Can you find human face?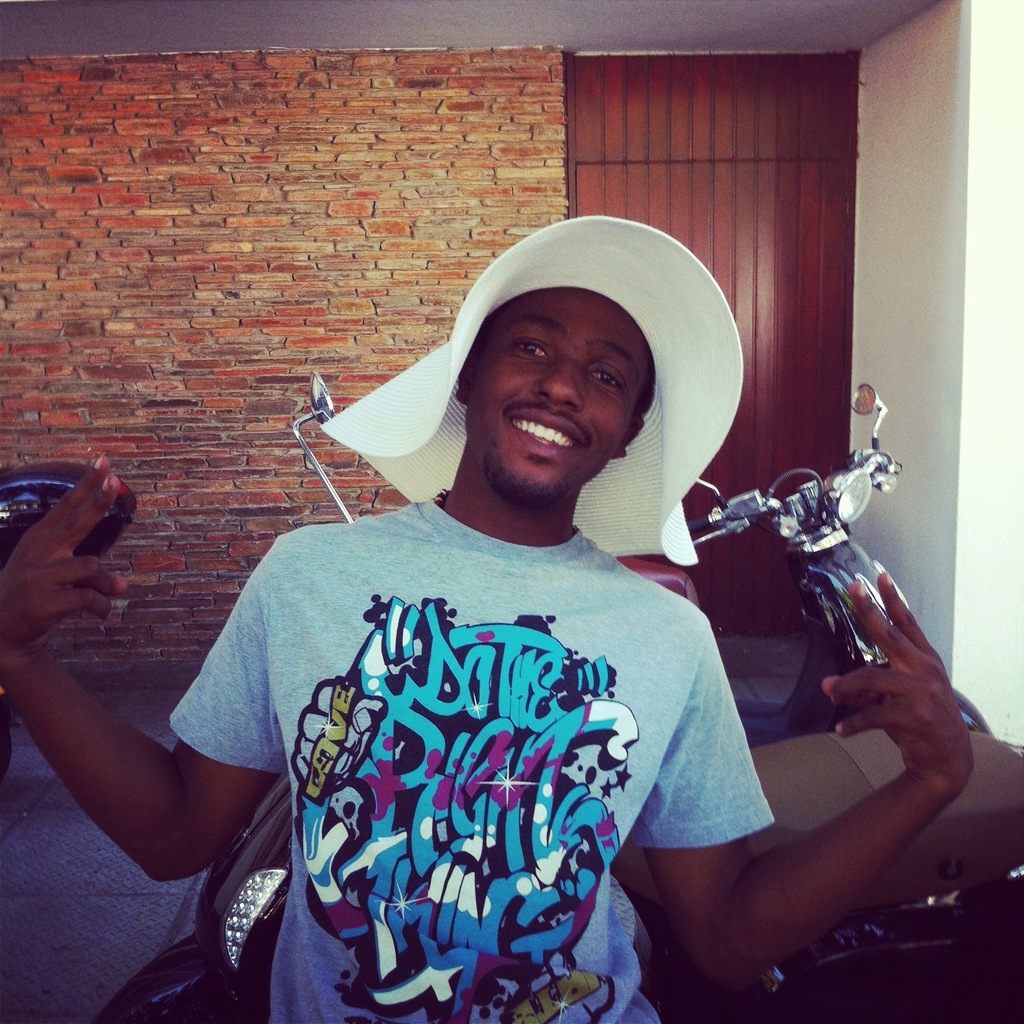
Yes, bounding box: <bbox>464, 290, 651, 502</bbox>.
